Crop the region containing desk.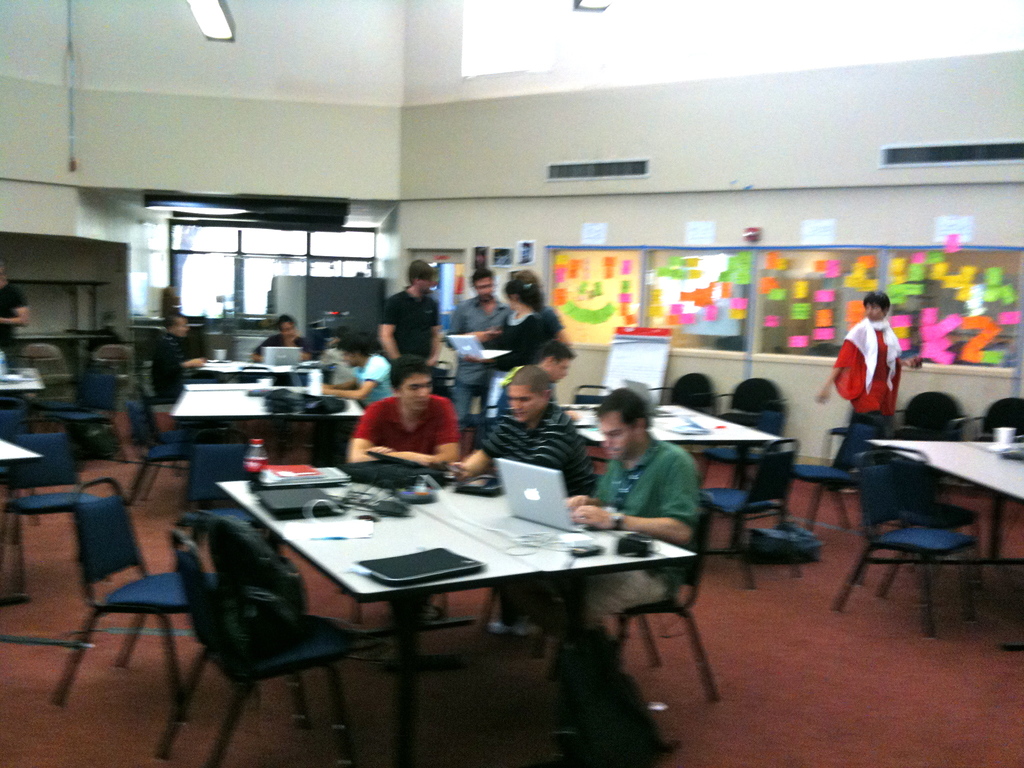
Crop region: bbox=(554, 399, 790, 552).
